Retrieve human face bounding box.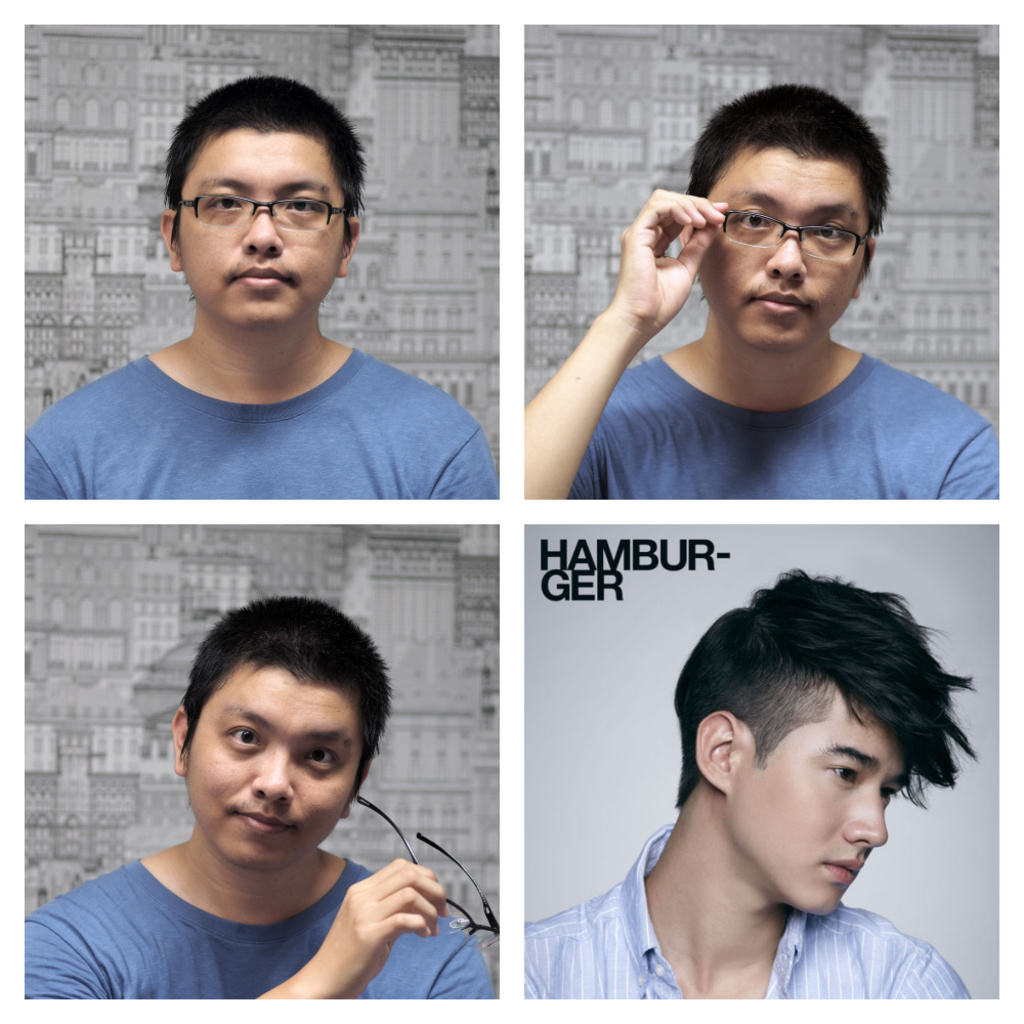
Bounding box: select_region(694, 154, 871, 345).
